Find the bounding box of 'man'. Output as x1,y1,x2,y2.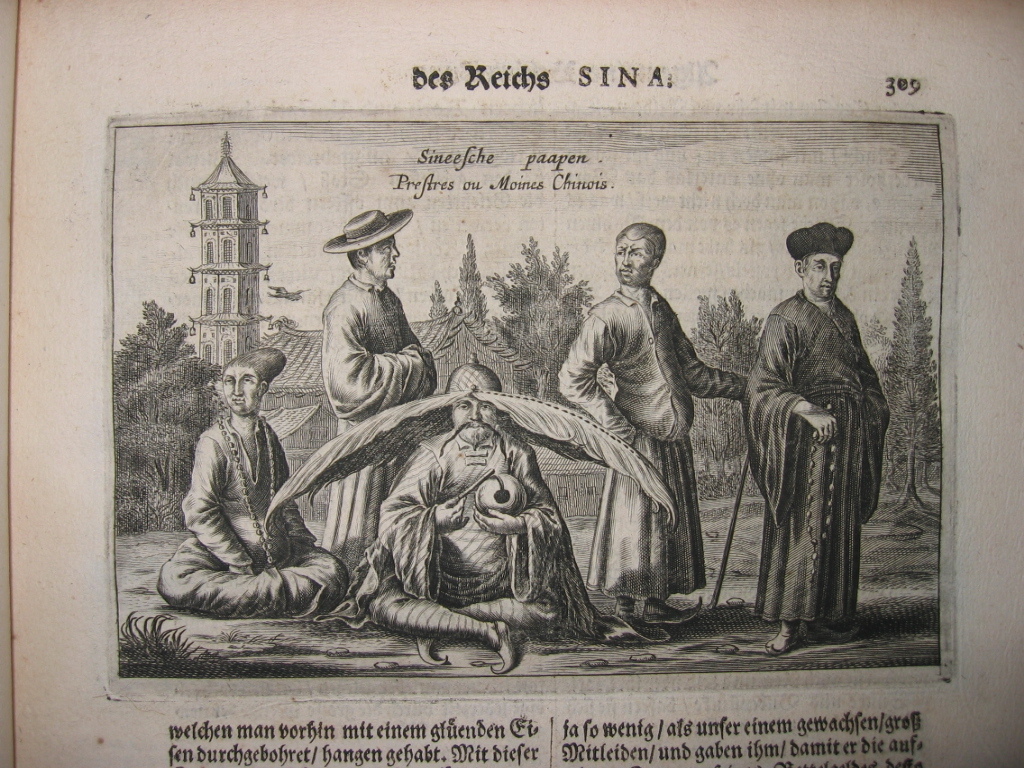
266,350,682,675.
